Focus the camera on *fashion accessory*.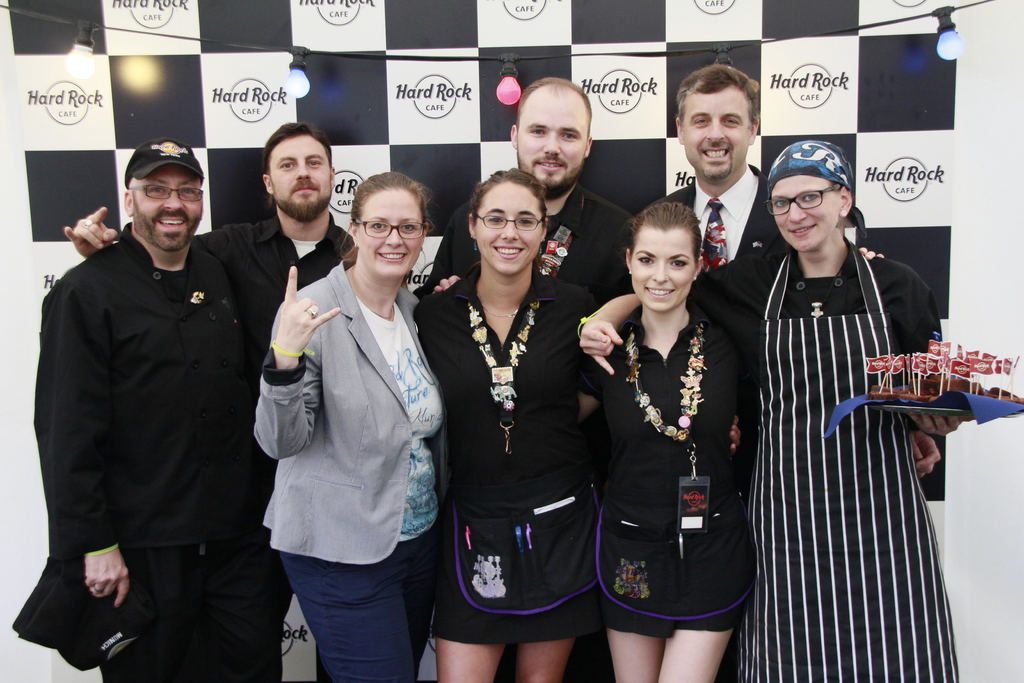
Focus region: (700, 204, 726, 273).
